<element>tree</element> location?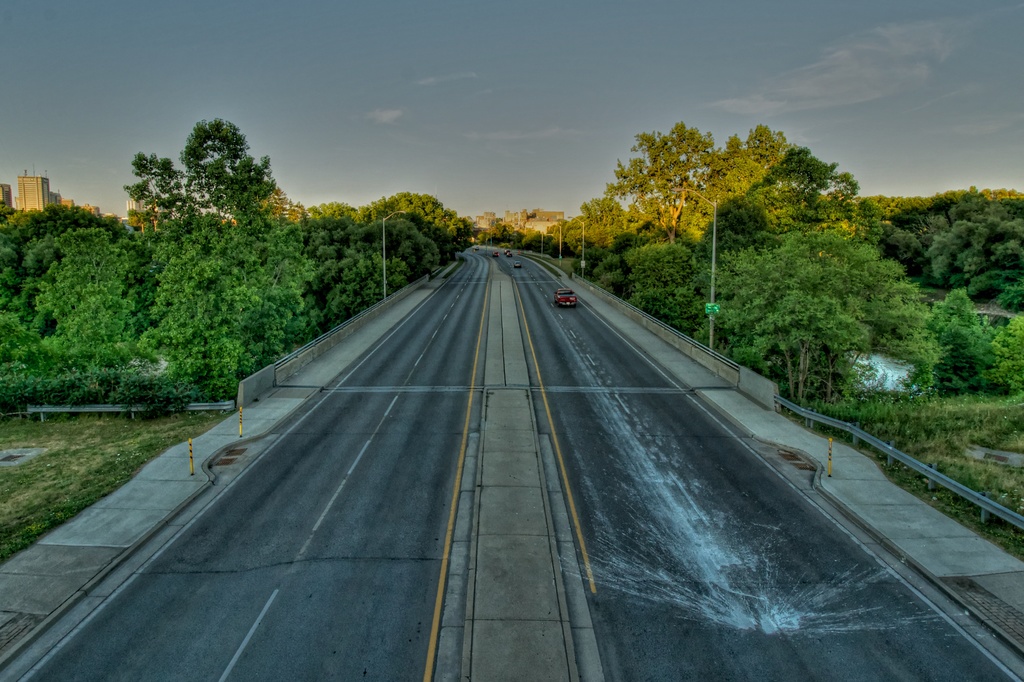
<box>584,195,644,253</box>
